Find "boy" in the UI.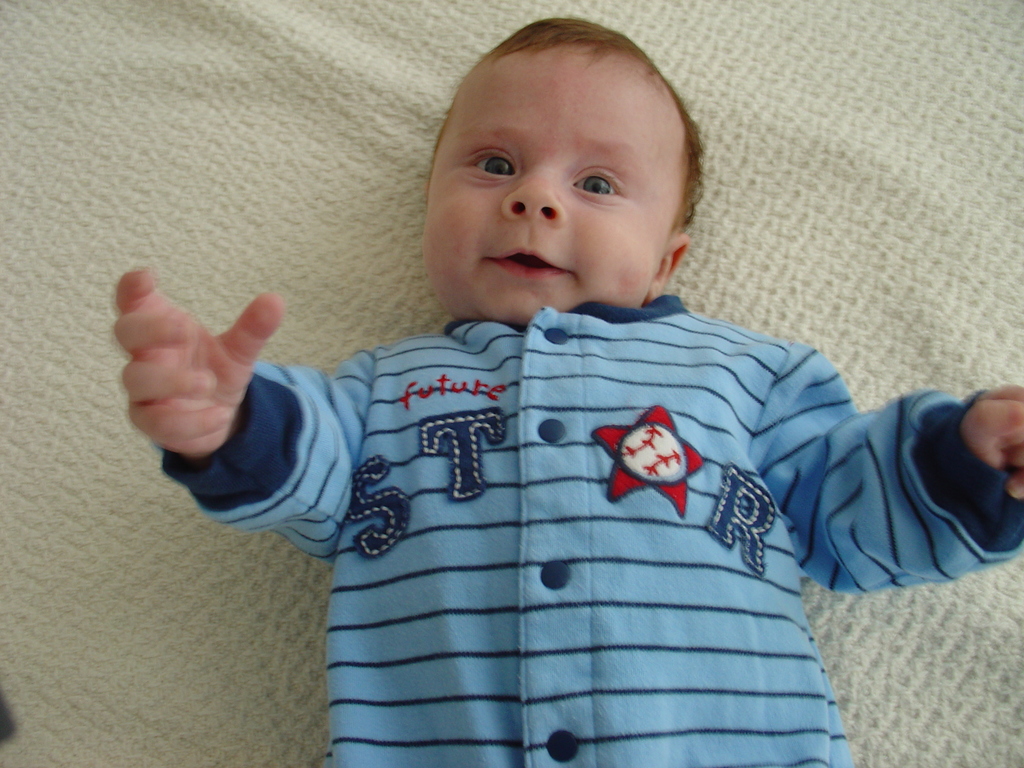
UI element at box=[106, 17, 1023, 767].
